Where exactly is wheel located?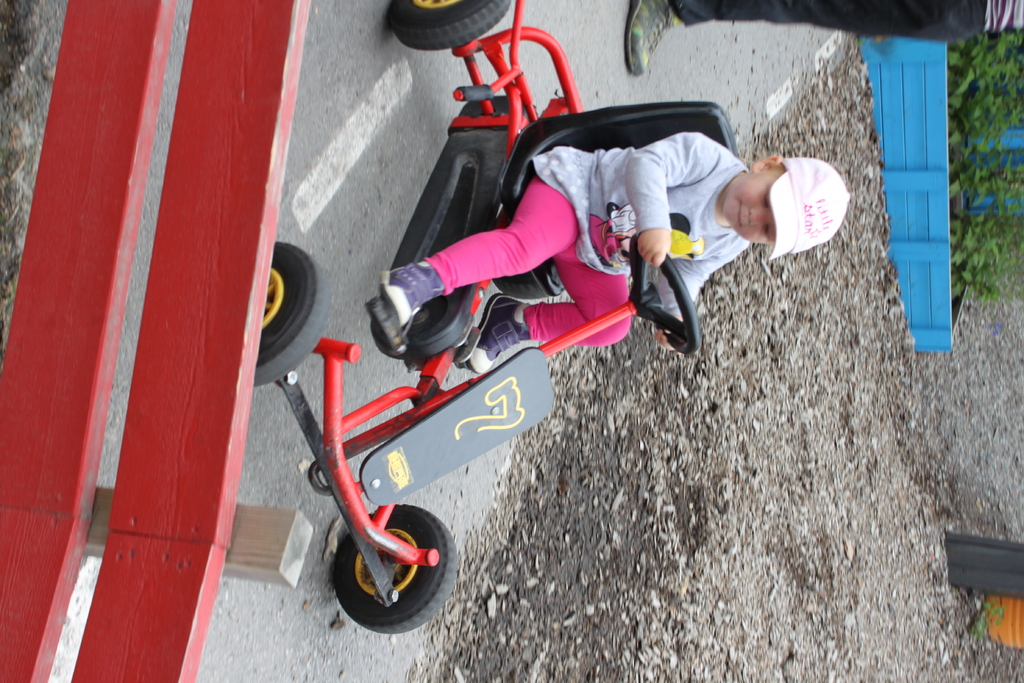
Its bounding box is BBox(628, 233, 702, 356).
